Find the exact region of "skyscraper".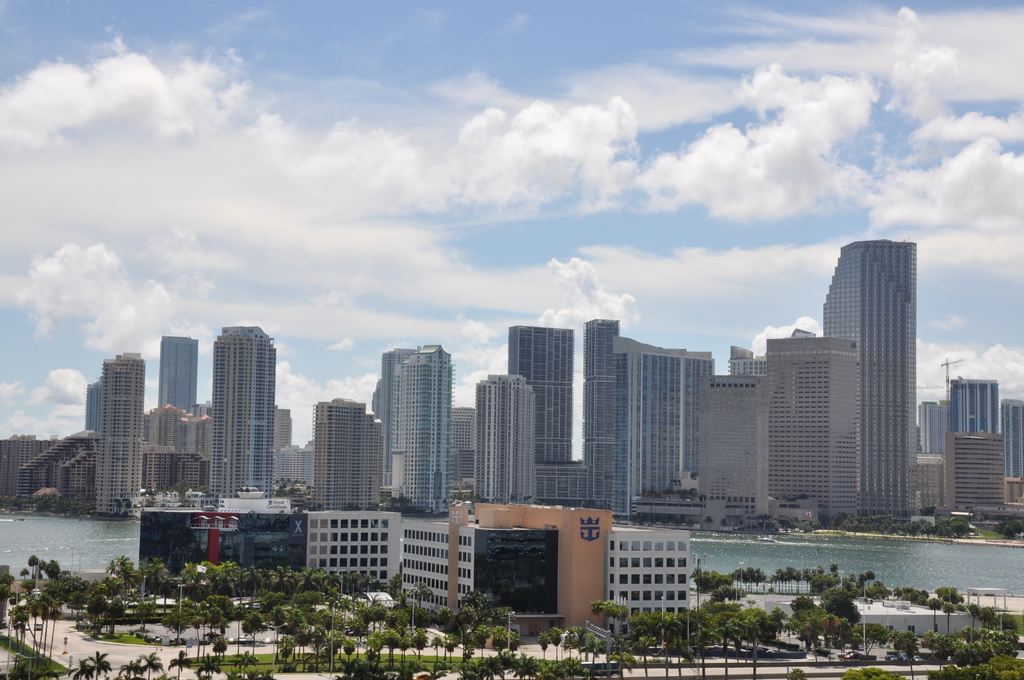
Exact region: left=18, top=430, right=99, bottom=506.
